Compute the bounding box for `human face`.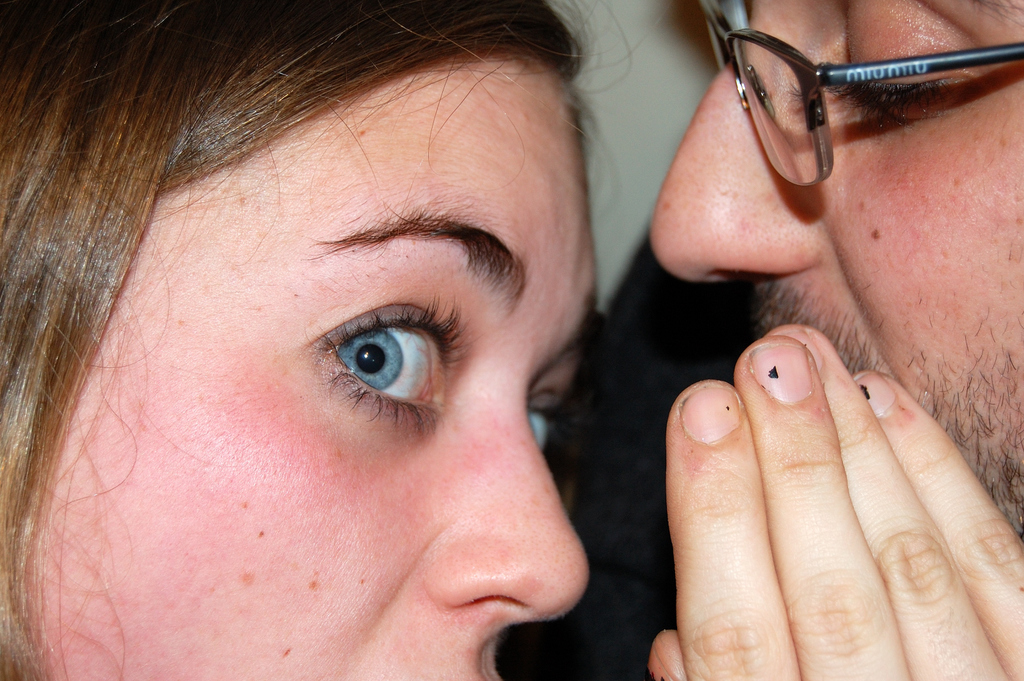
[650,0,1023,540].
